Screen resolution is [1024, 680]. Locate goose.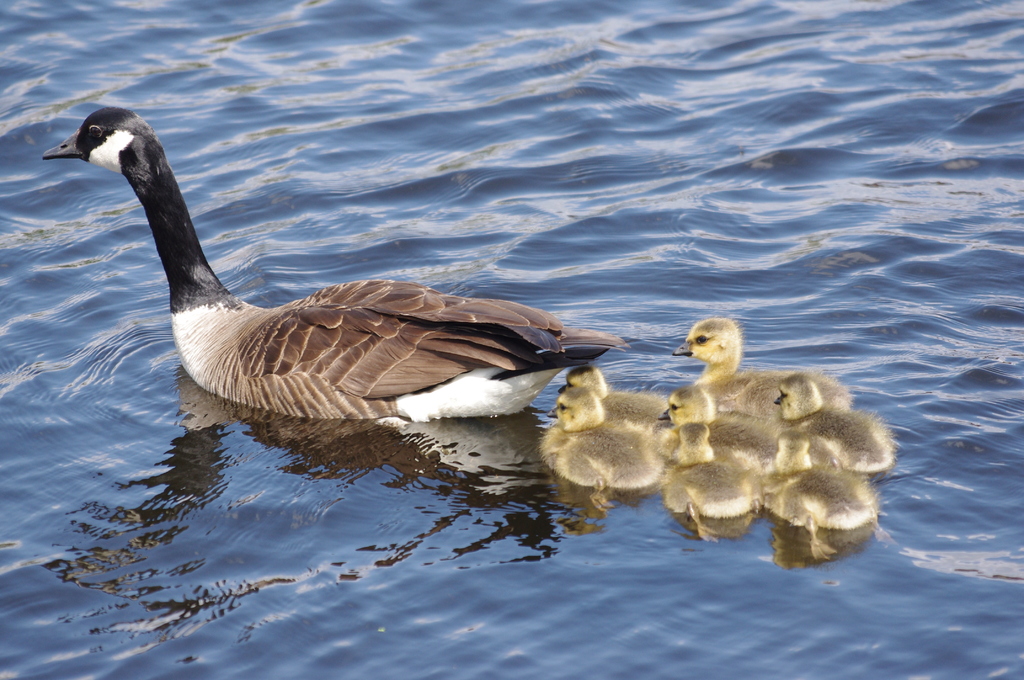
x1=770, y1=371, x2=891, y2=469.
